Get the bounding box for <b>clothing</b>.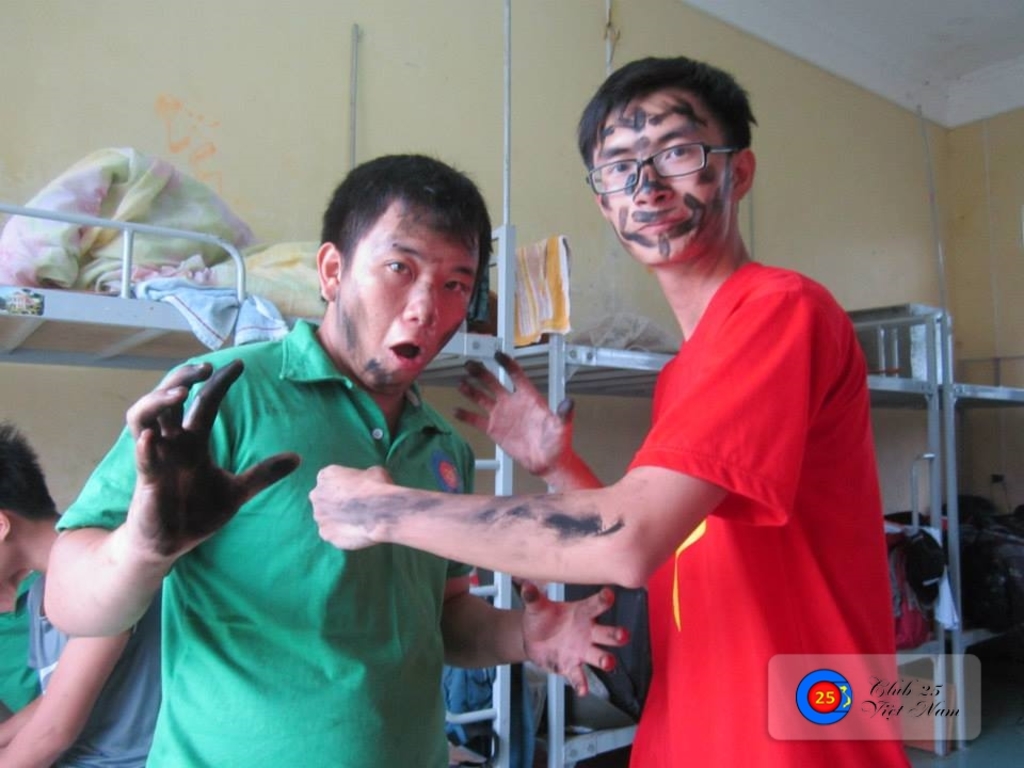
bbox=(647, 274, 901, 767).
